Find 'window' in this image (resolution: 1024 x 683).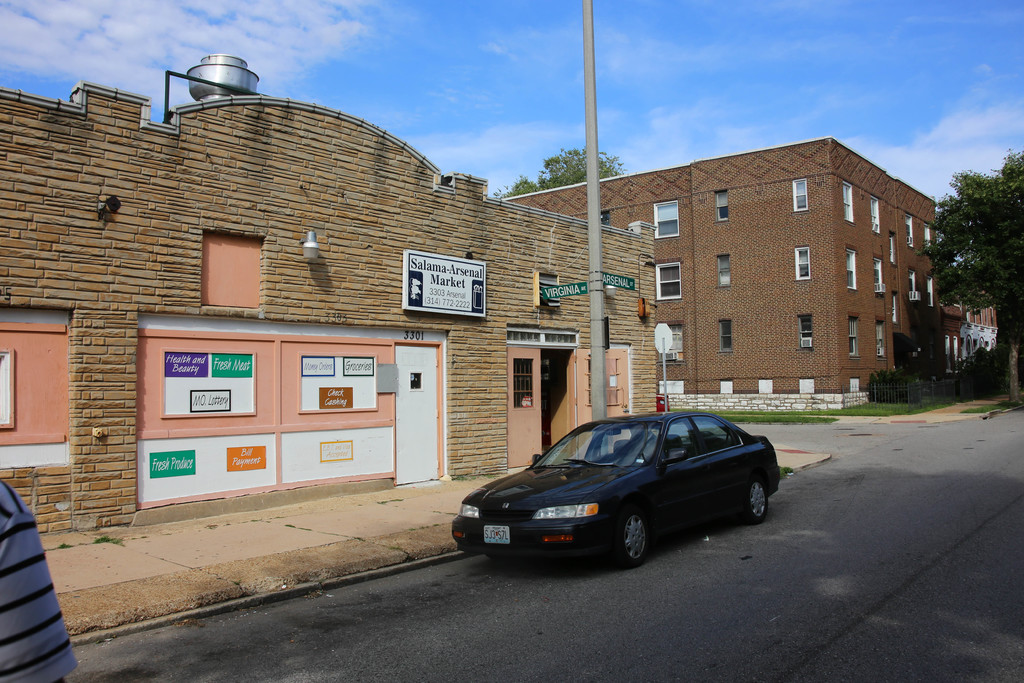
pyautogui.locateOnScreen(942, 336, 954, 375).
